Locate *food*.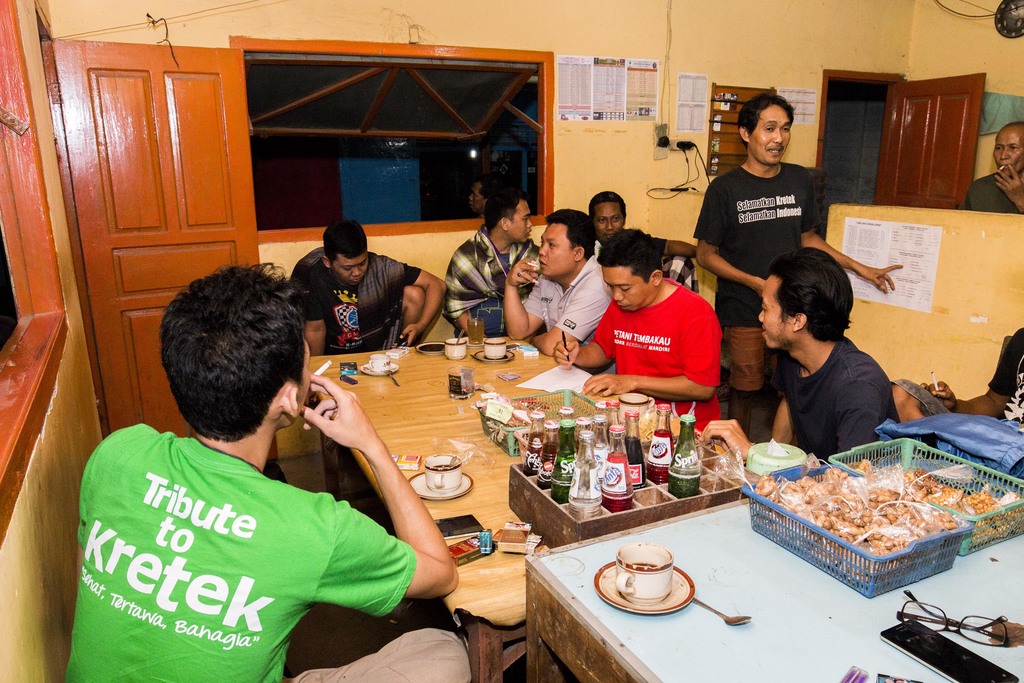
Bounding box: box=[975, 484, 1023, 549].
